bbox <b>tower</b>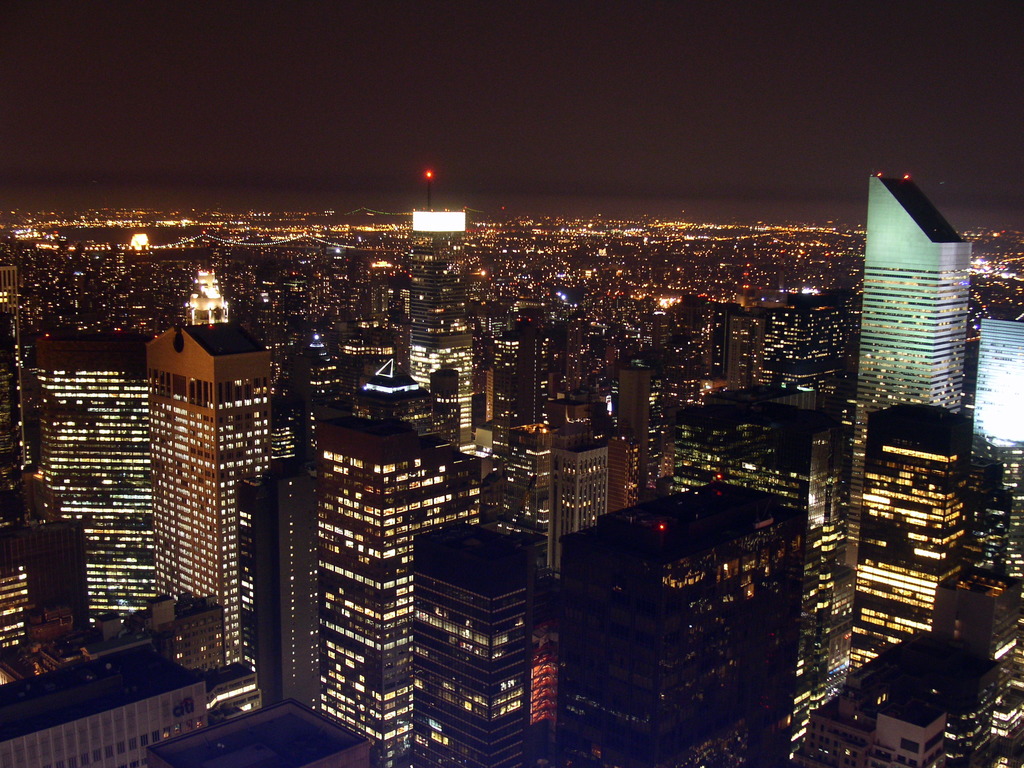
x1=141 y1=320 x2=274 y2=716
